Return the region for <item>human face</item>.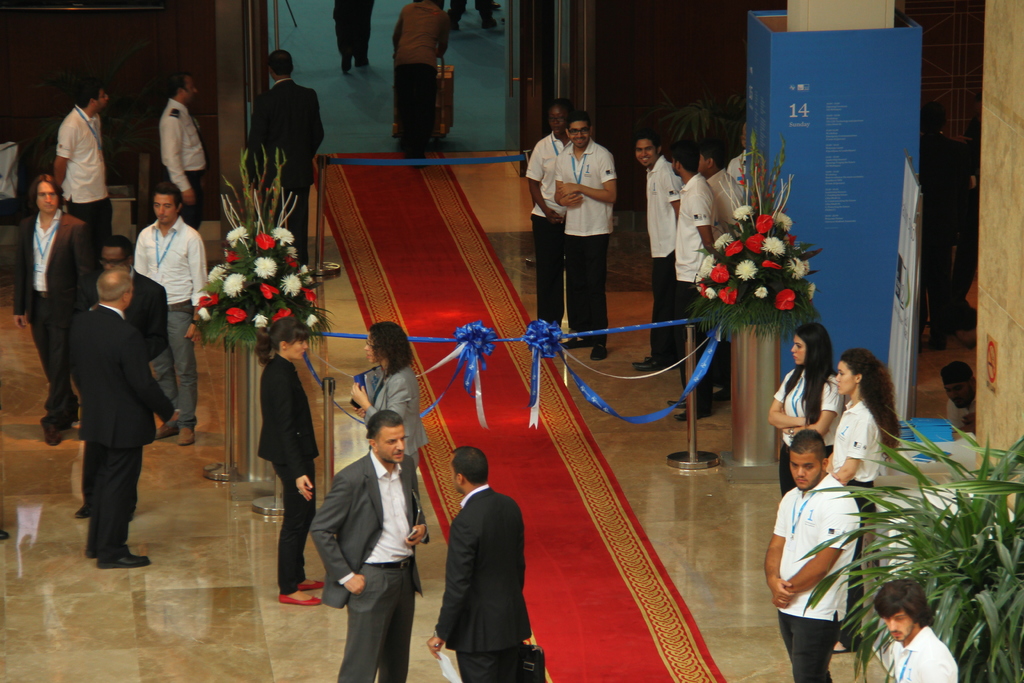
BBox(365, 333, 381, 363).
